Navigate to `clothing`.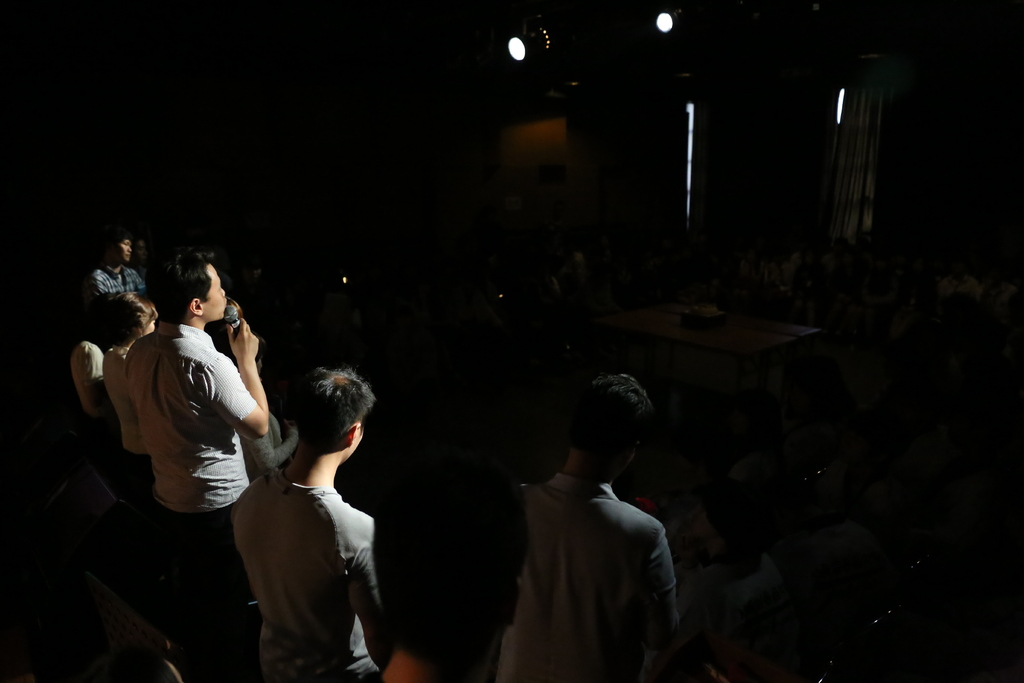
Navigation target: <bbox>119, 314, 266, 508</bbox>.
